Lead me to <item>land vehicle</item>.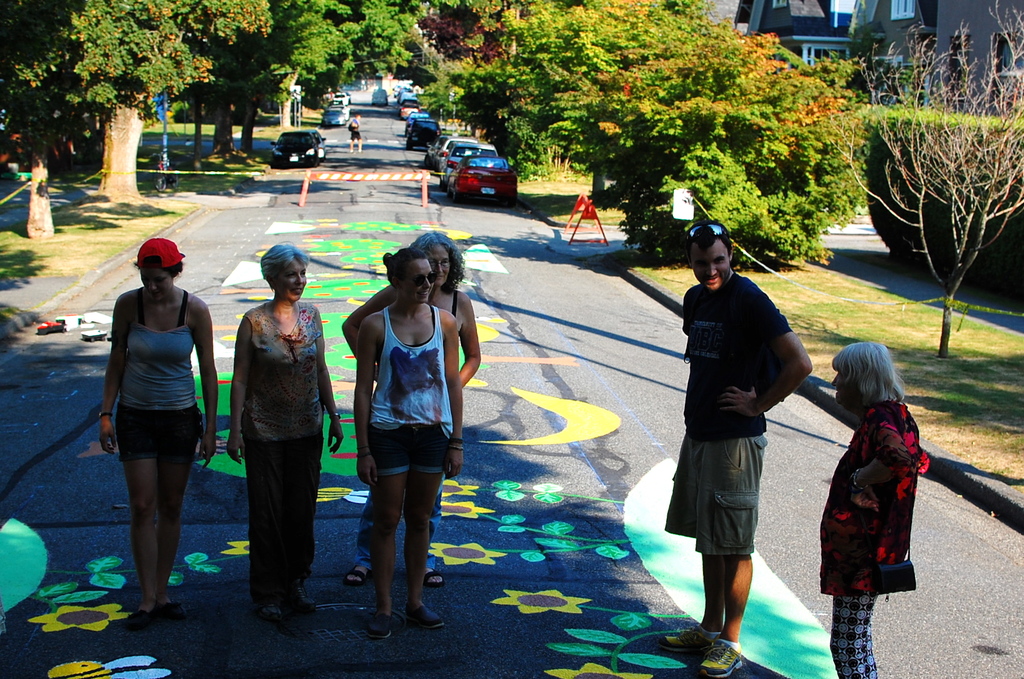
Lead to 407:119:442:150.
